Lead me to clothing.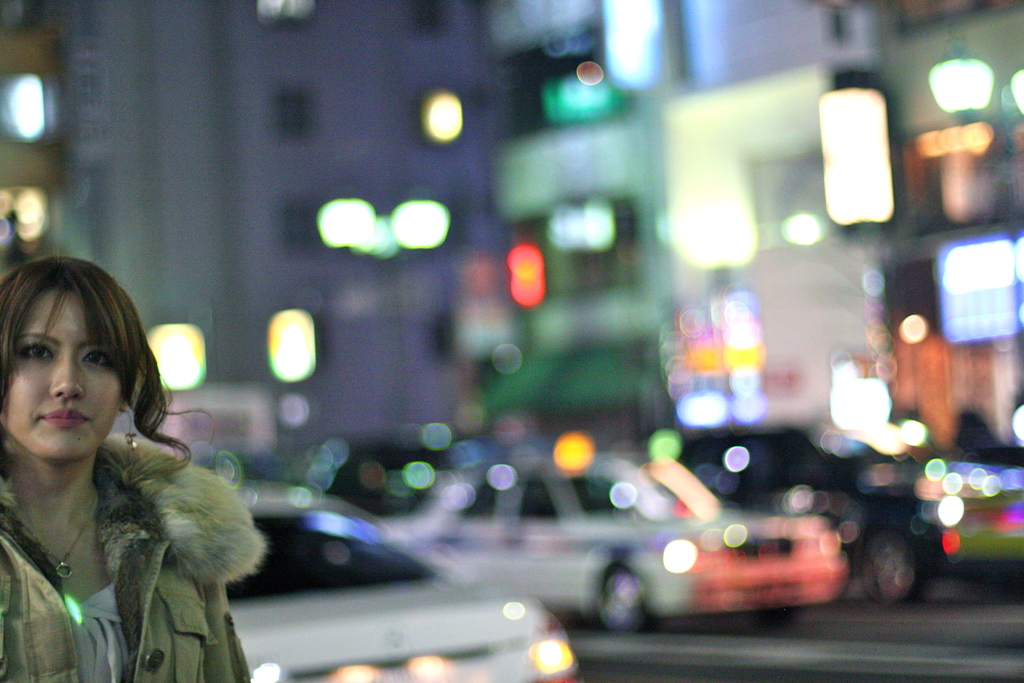
Lead to select_region(0, 352, 269, 682).
